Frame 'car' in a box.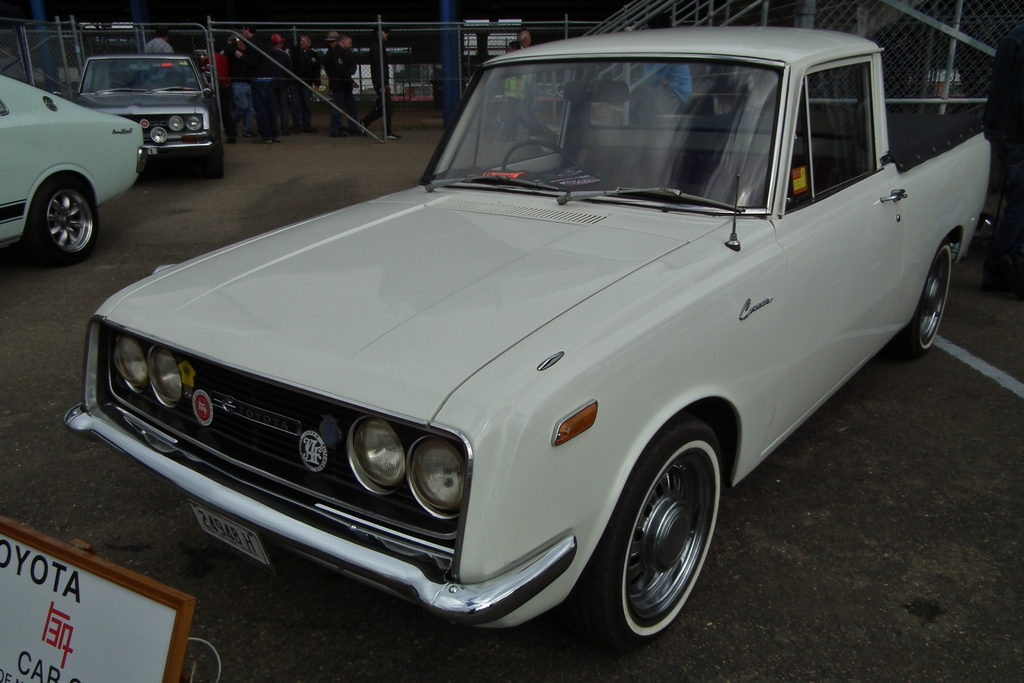
rect(0, 72, 148, 262).
